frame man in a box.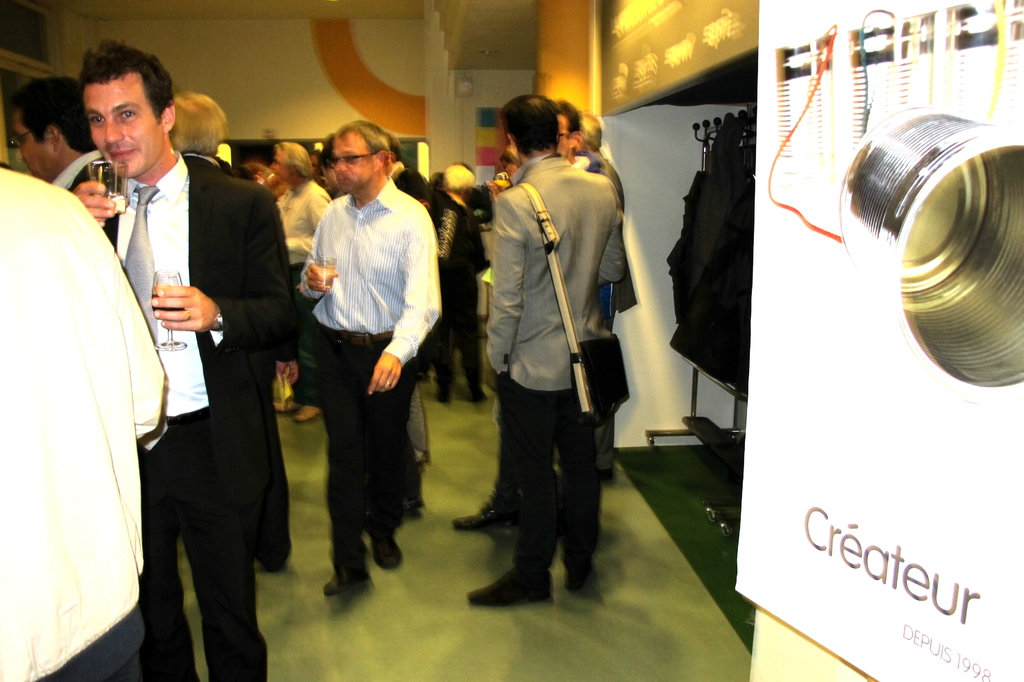
467, 94, 614, 608.
